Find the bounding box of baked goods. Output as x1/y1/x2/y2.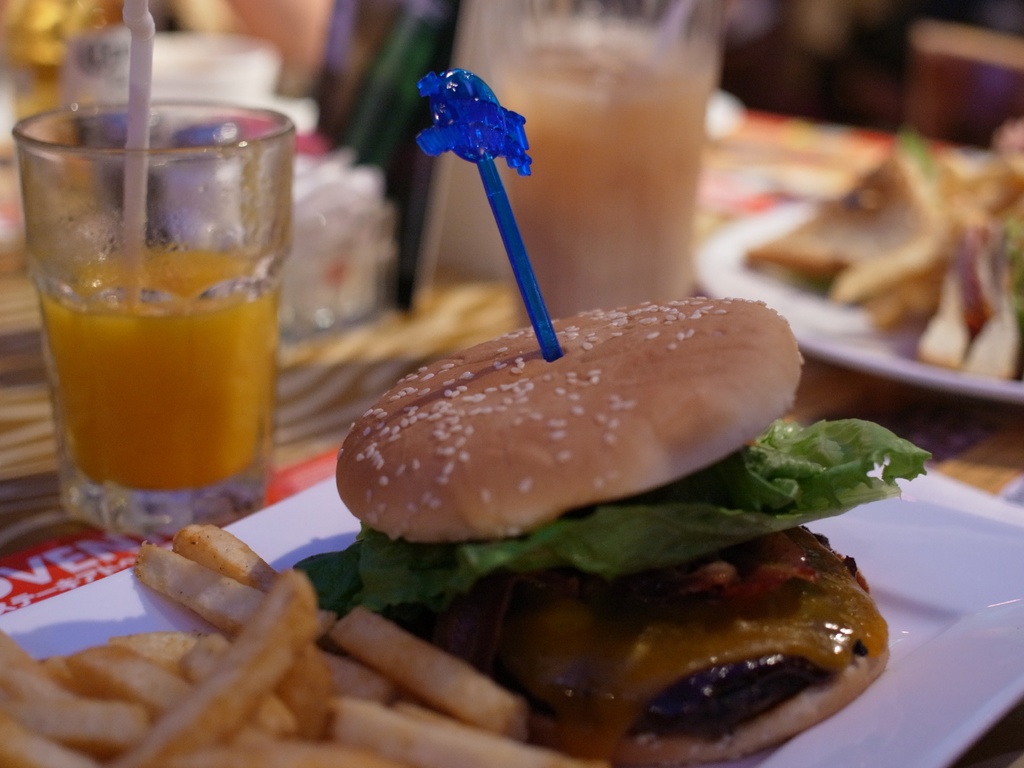
292/422/936/765.
